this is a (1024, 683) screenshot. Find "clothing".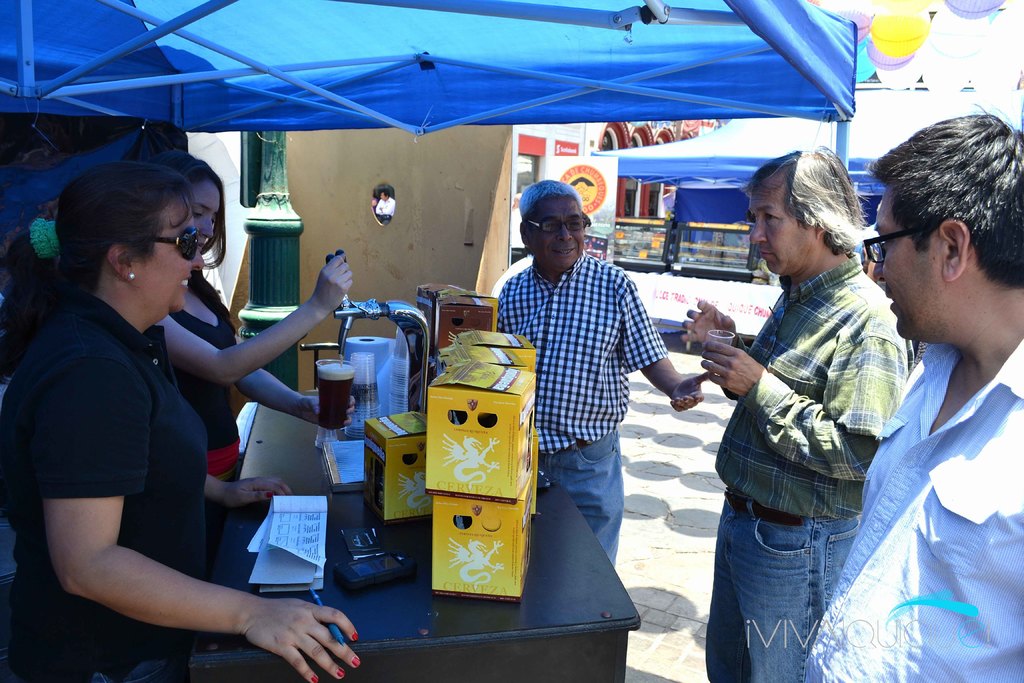
Bounding box: locate(493, 247, 676, 549).
